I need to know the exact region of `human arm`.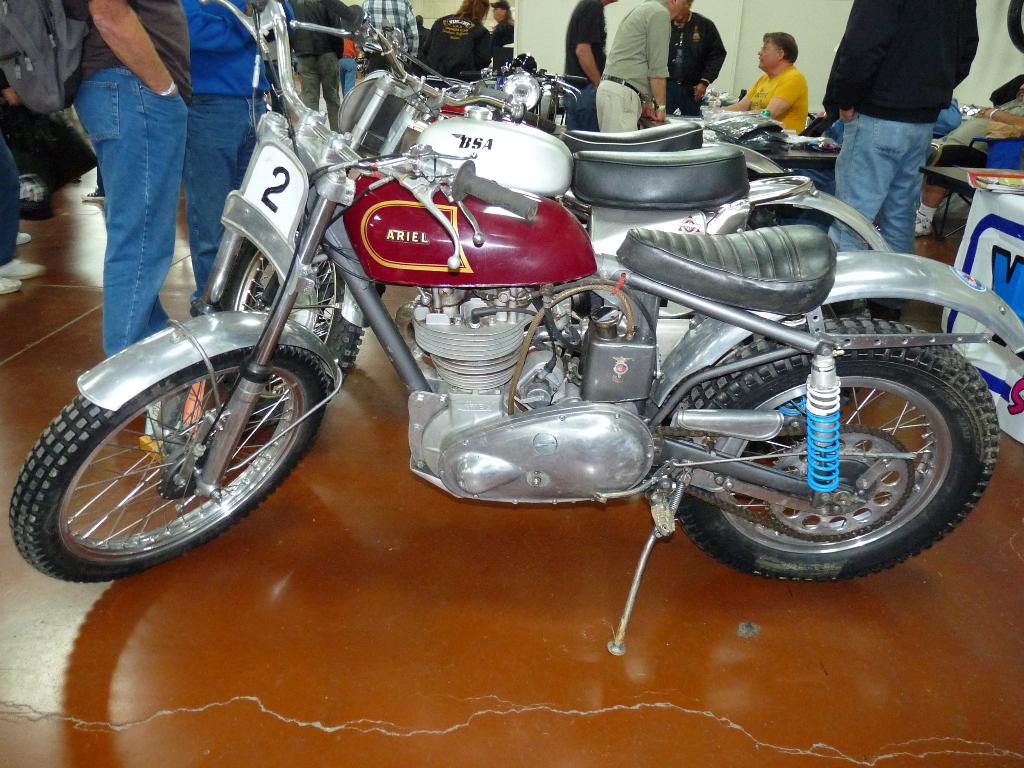
Region: (573, 0, 602, 84).
